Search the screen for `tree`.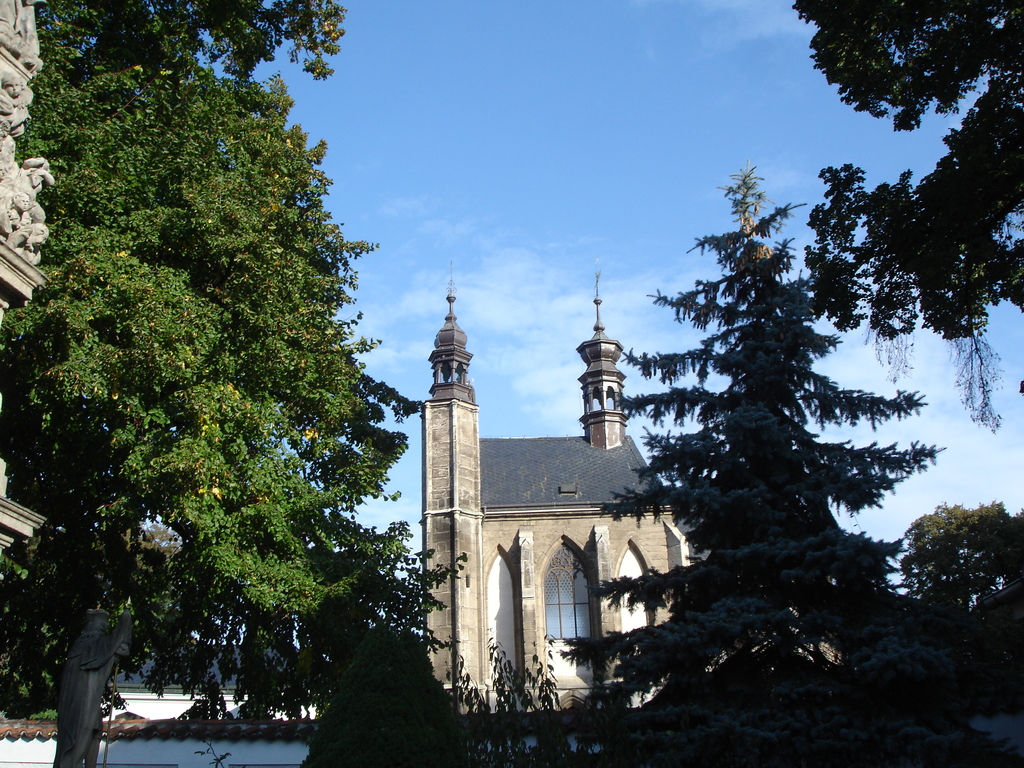
Found at crop(903, 499, 1023, 639).
